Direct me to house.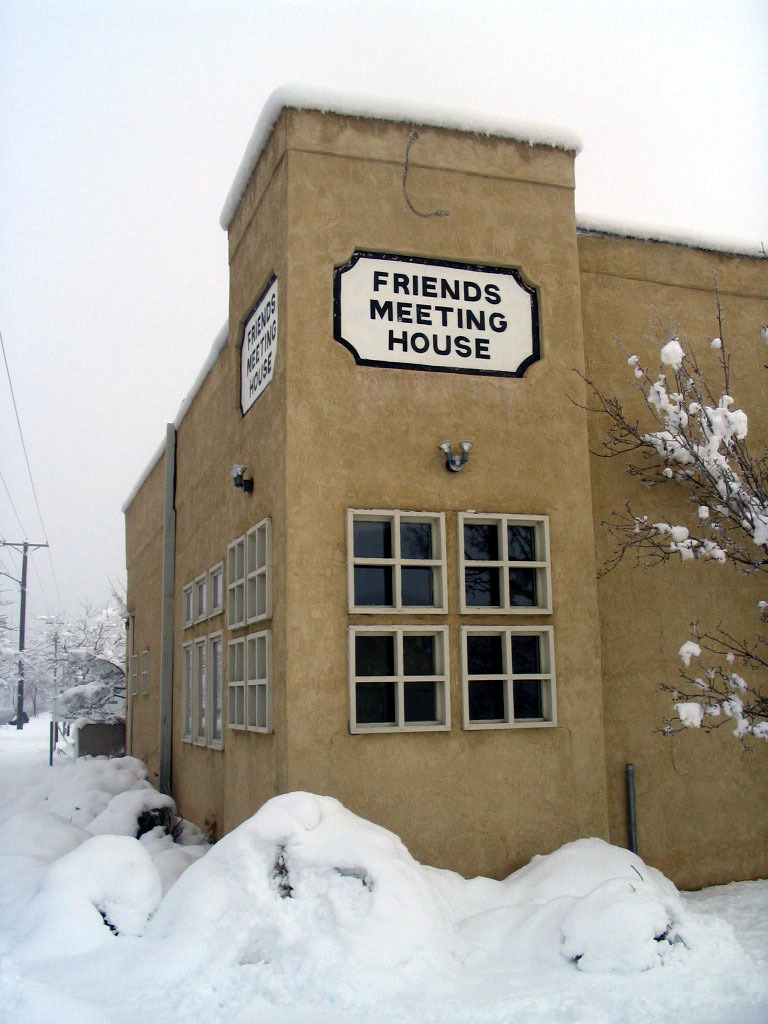
Direction: {"x1": 122, "y1": 86, "x2": 767, "y2": 893}.
